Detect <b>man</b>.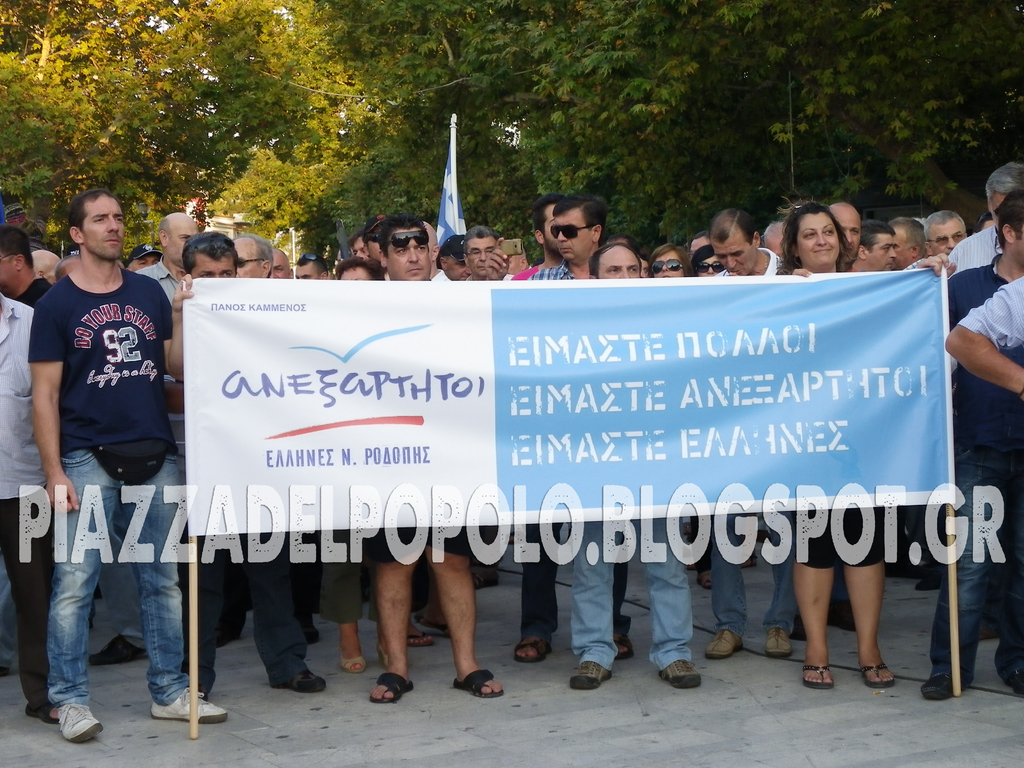
Detected at [700,208,801,667].
